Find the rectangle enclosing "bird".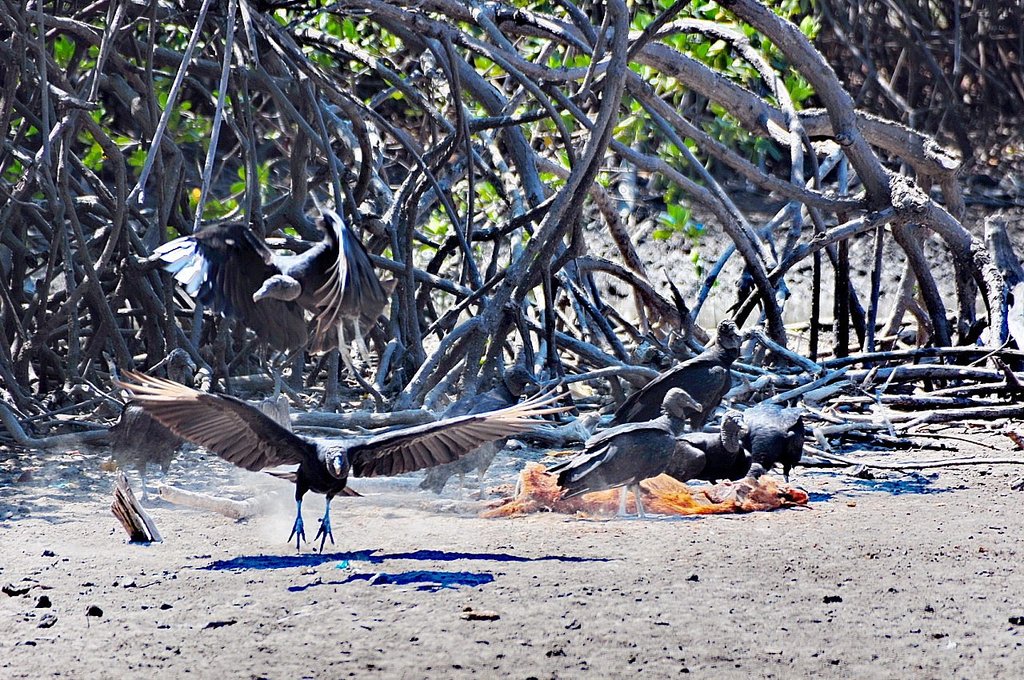
150, 214, 390, 358.
